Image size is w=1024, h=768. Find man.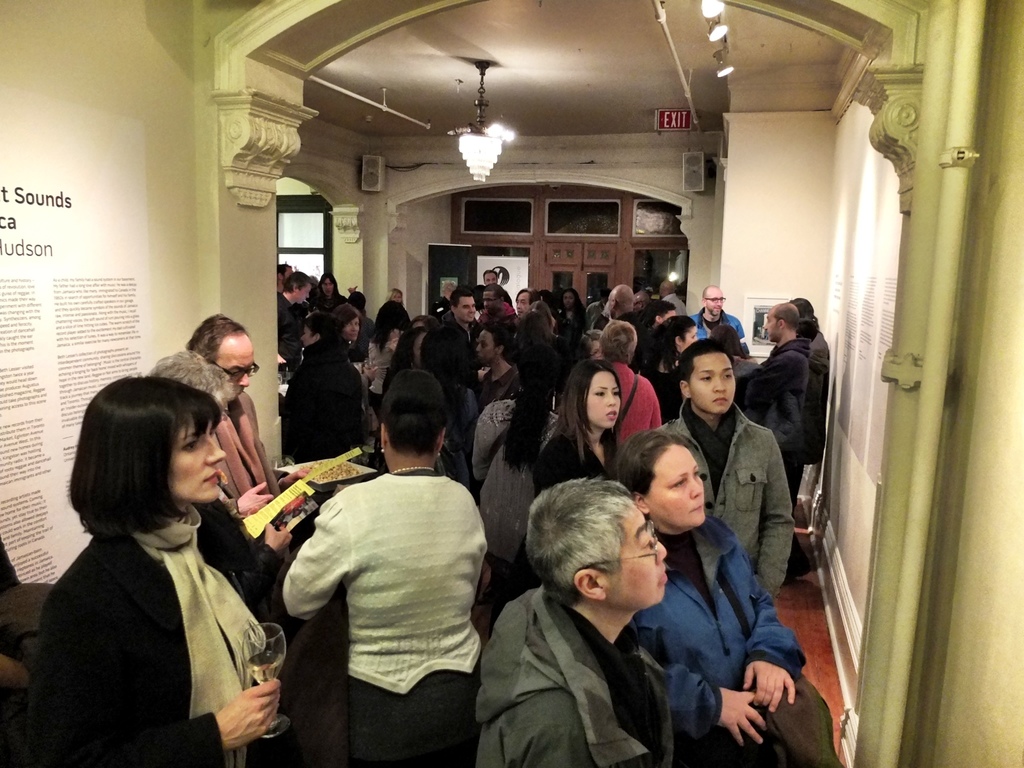
[x1=429, y1=291, x2=471, y2=417].
